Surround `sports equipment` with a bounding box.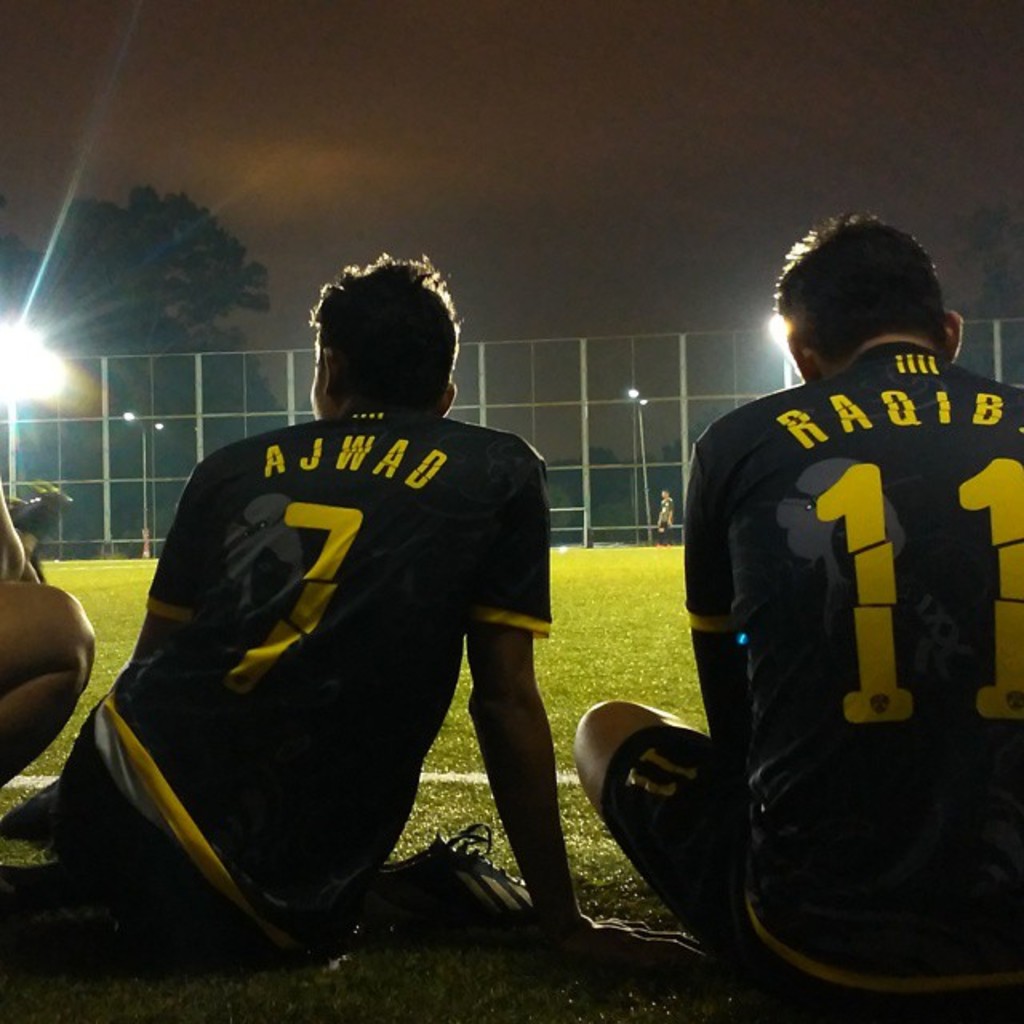
Rect(355, 822, 544, 947).
